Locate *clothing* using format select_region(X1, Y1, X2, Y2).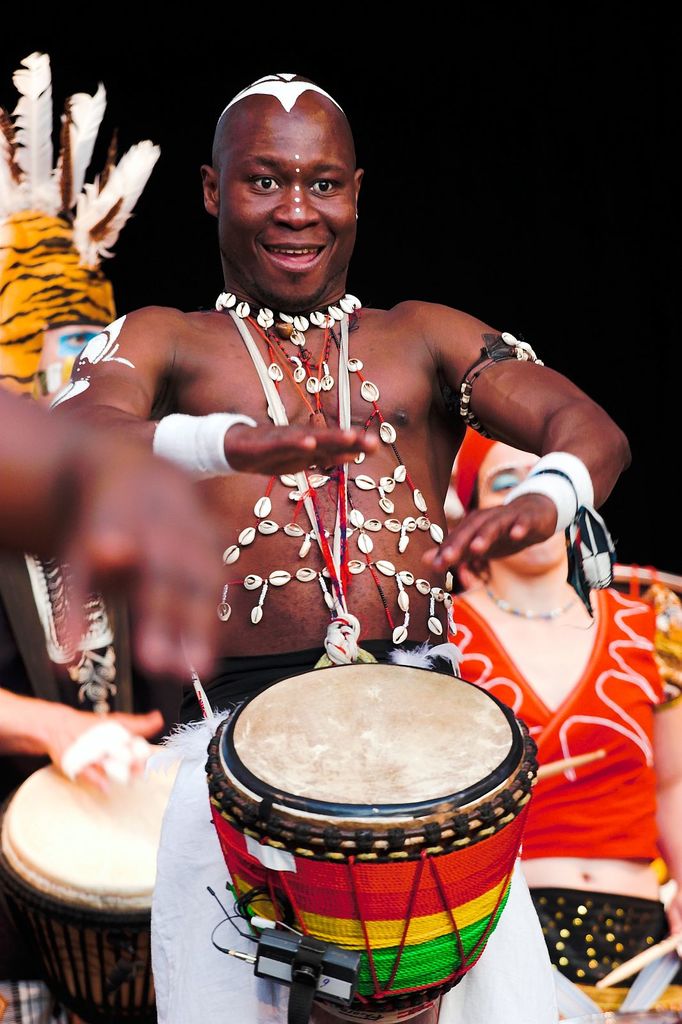
select_region(152, 741, 562, 1023).
